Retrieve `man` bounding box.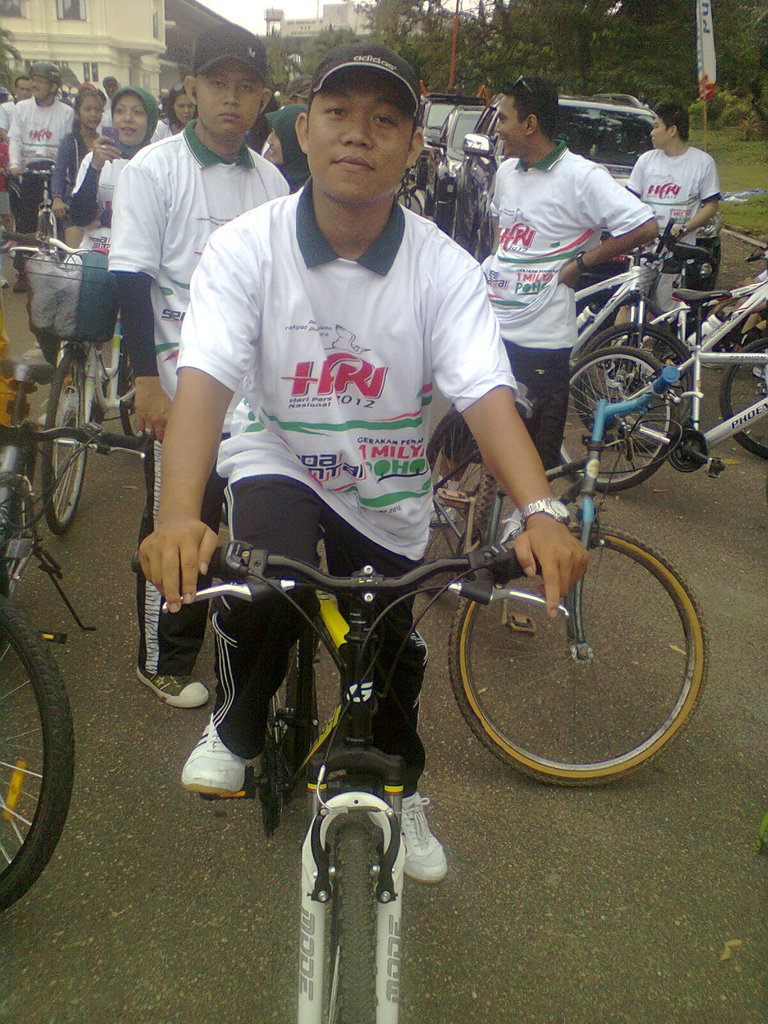
Bounding box: {"left": 602, "top": 103, "right": 723, "bottom": 390}.
